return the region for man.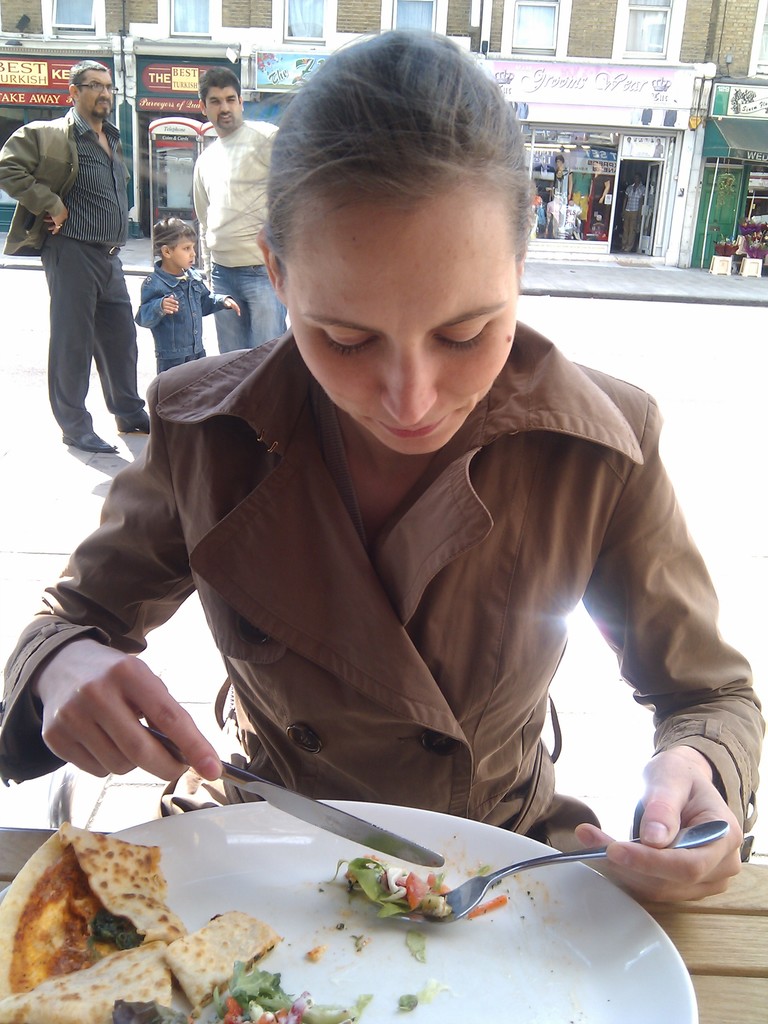
<bbox>193, 64, 286, 358</bbox>.
